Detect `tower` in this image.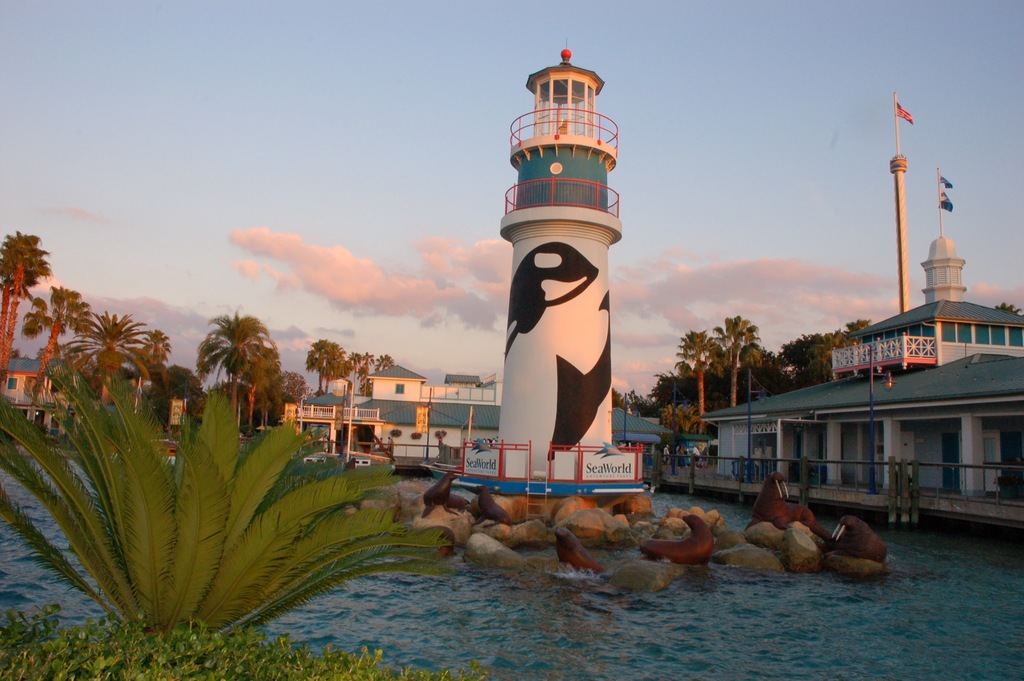
Detection: 502 52 625 493.
